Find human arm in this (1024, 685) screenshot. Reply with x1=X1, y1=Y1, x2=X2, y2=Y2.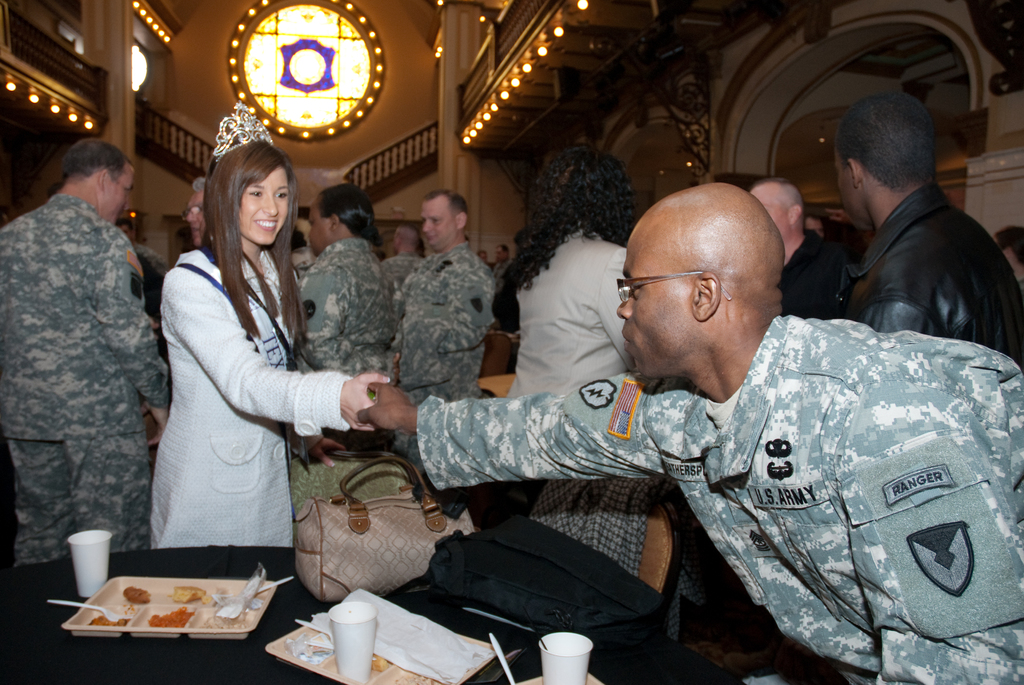
x1=362, y1=368, x2=662, y2=494.
